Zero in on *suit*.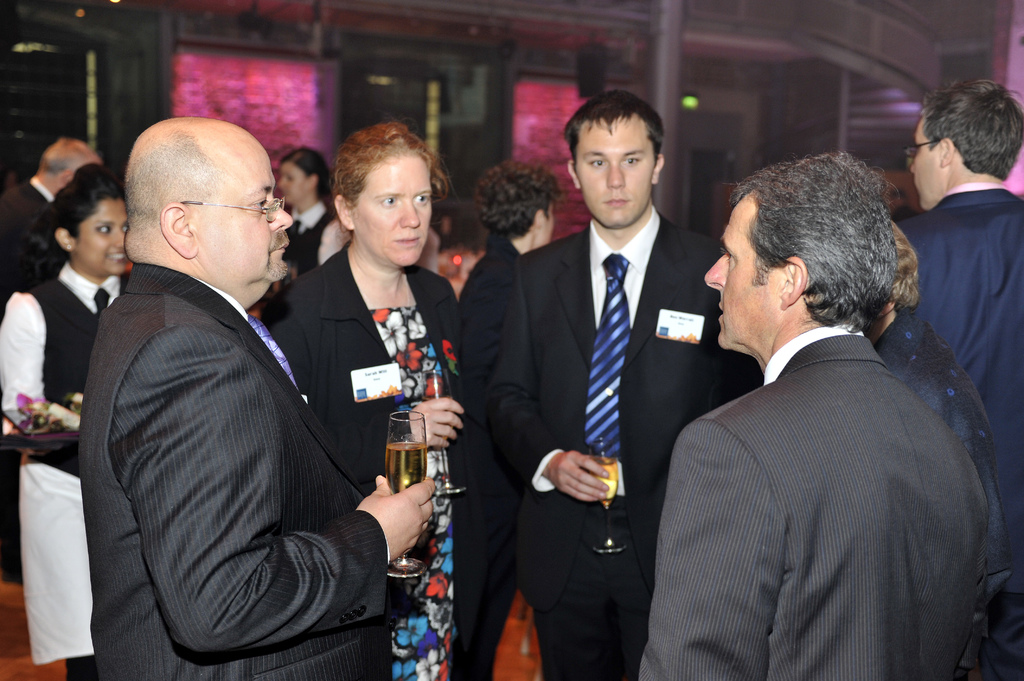
Zeroed in: {"left": 490, "top": 92, "right": 723, "bottom": 667}.
